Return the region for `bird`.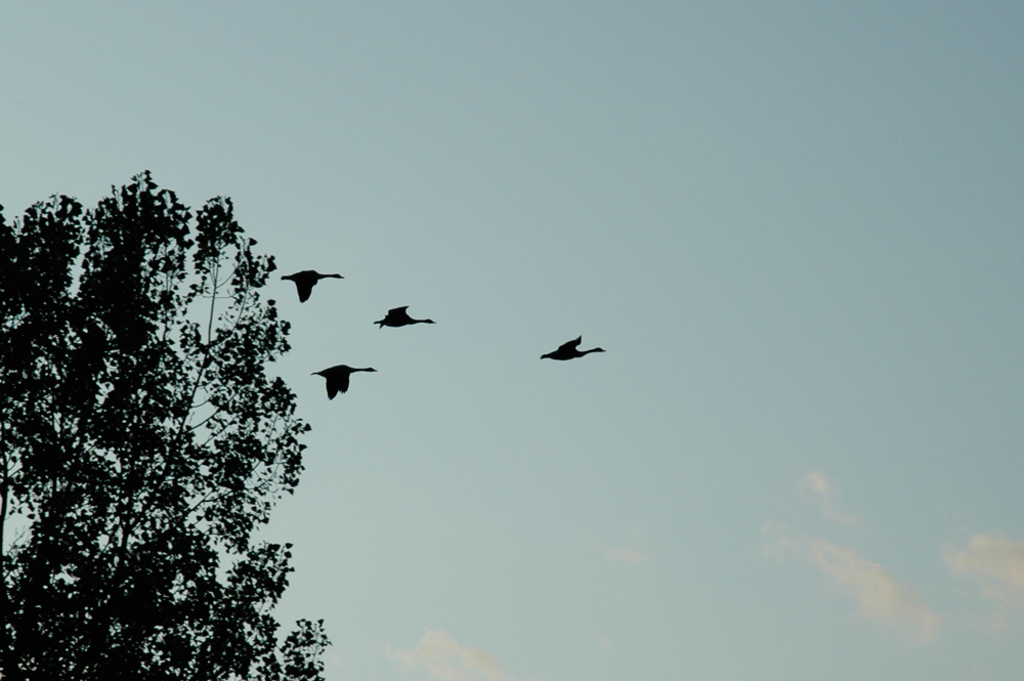
[279,263,345,303].
